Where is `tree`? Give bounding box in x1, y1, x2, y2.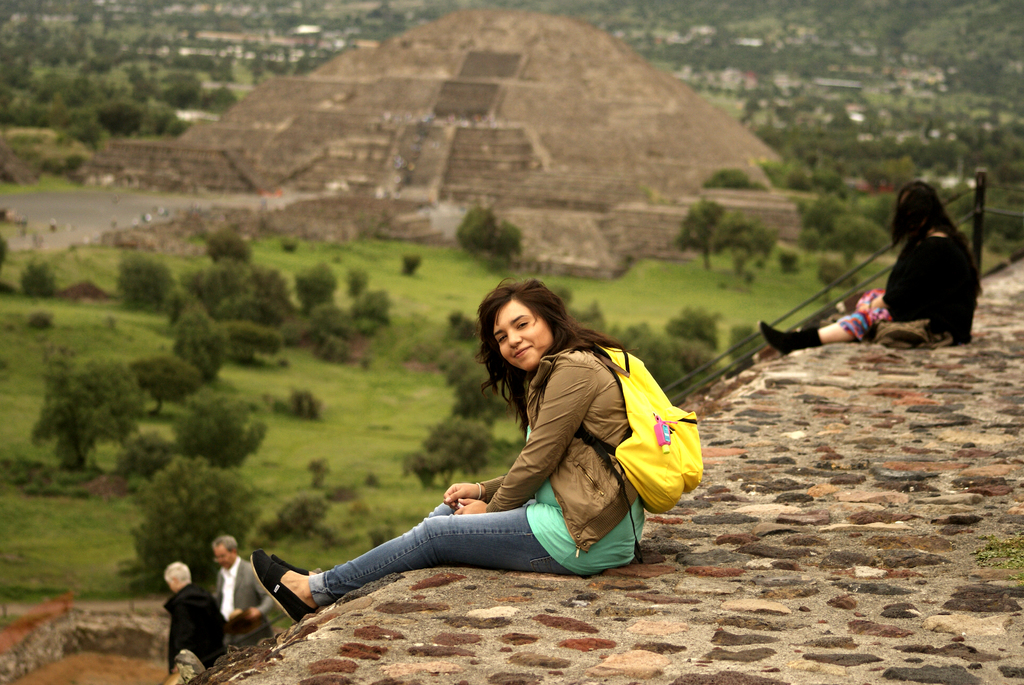
714, 212, 781, 271.
